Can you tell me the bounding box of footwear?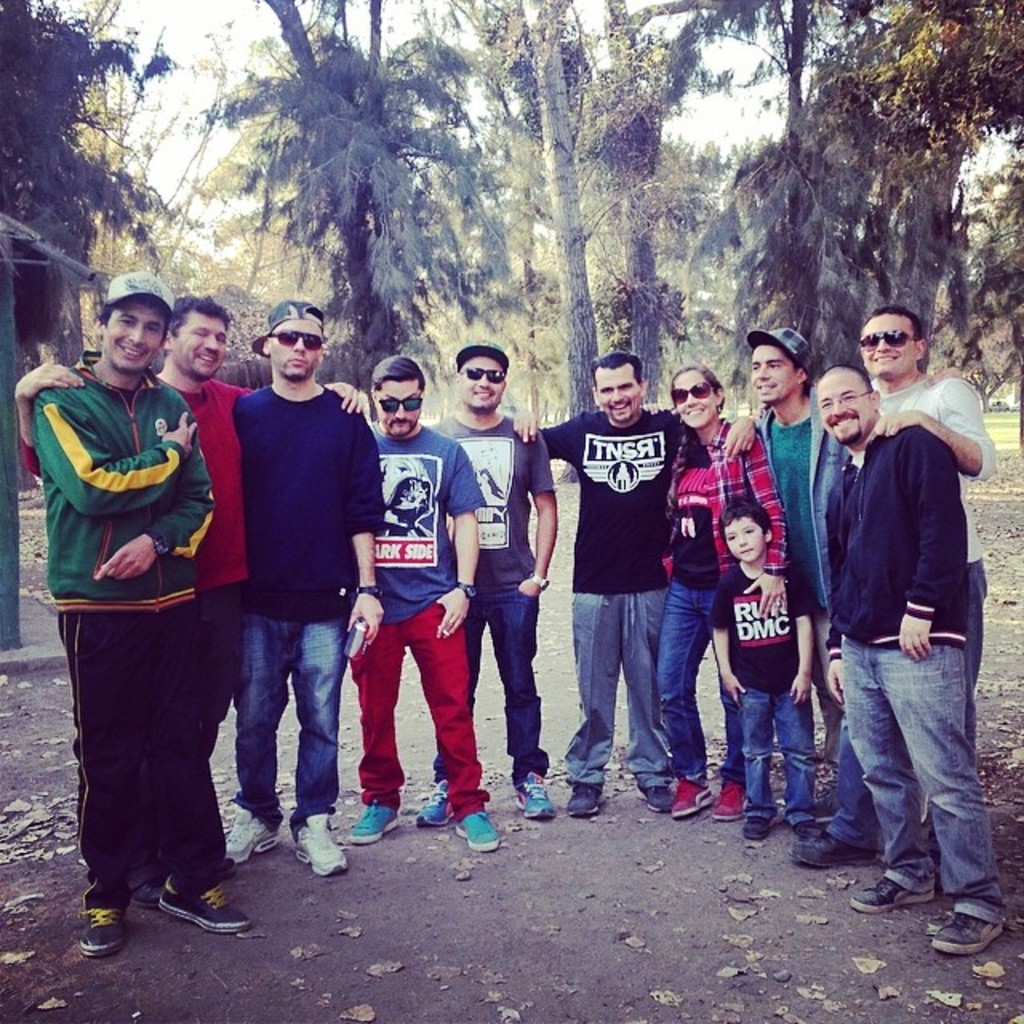
select_region(222, 810, 270, 867).
